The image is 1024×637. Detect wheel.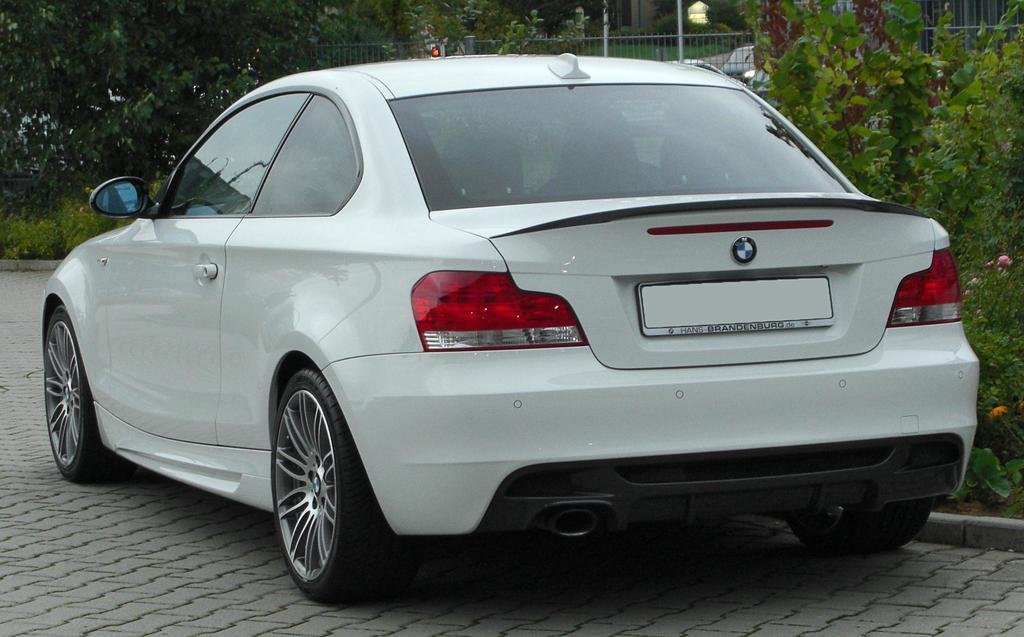
Detection: <box>780,502,932,558</box>.
